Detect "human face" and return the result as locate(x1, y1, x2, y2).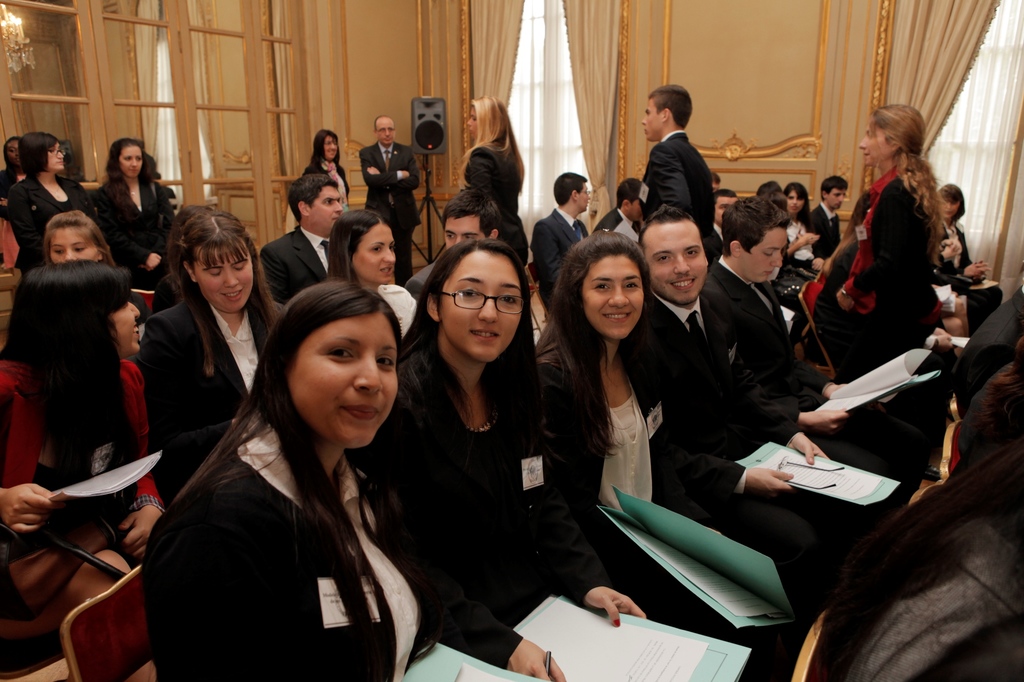
locate(443, 216, 479, 251).
